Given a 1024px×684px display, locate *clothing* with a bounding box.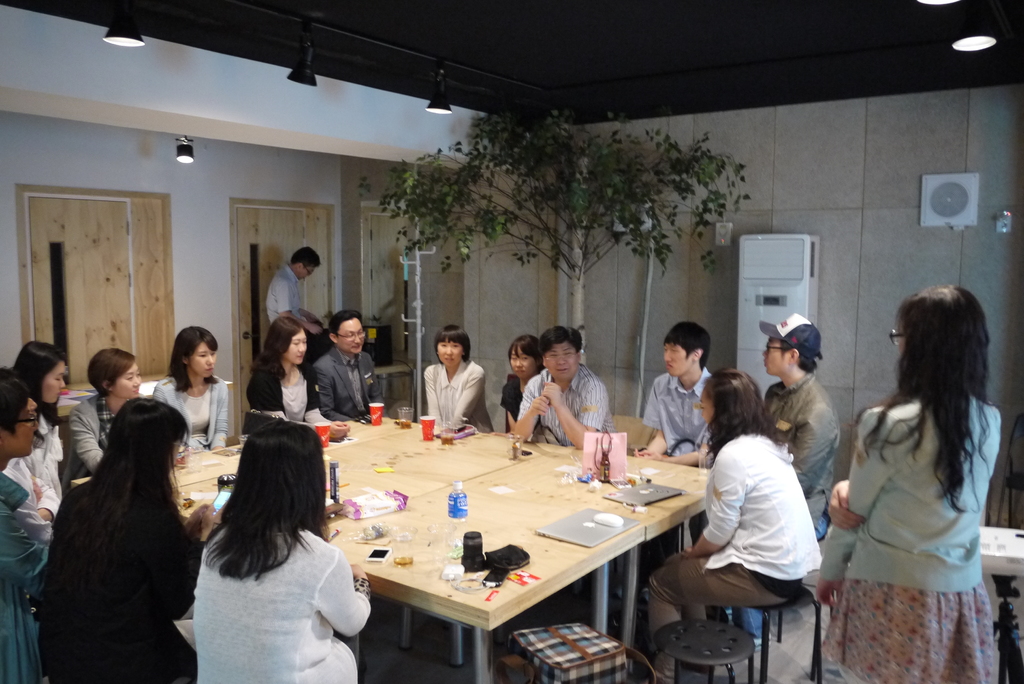
Located: box(13, 415, 60, 505).
